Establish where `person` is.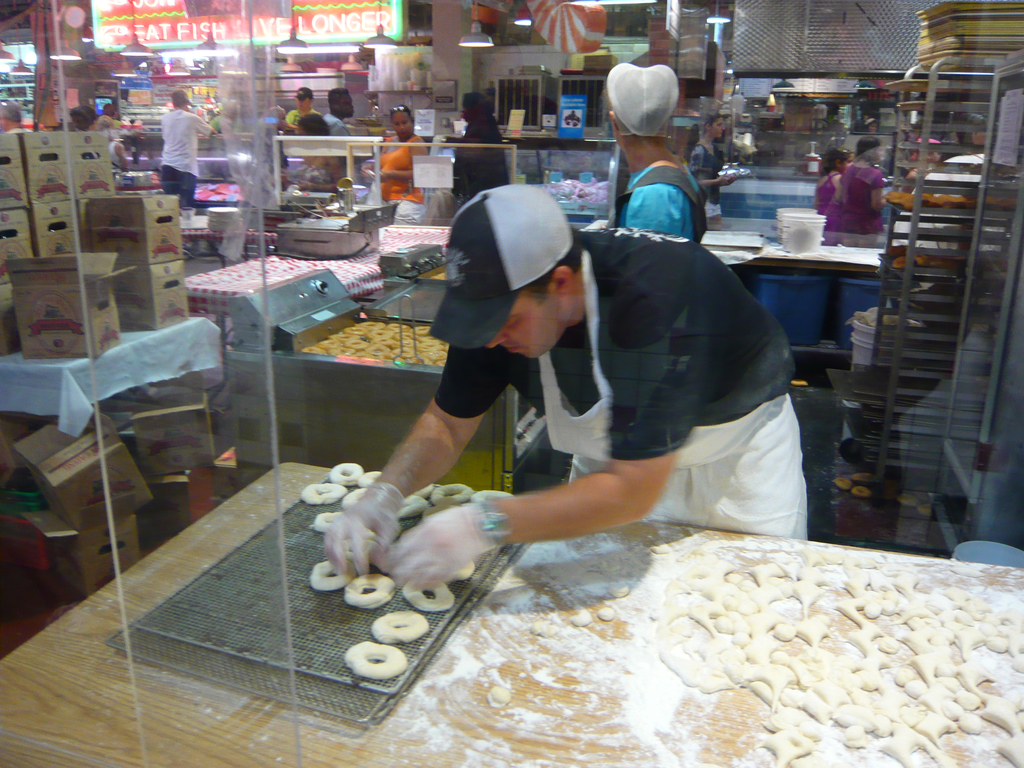
Established at (679, 105, 730, 202).
